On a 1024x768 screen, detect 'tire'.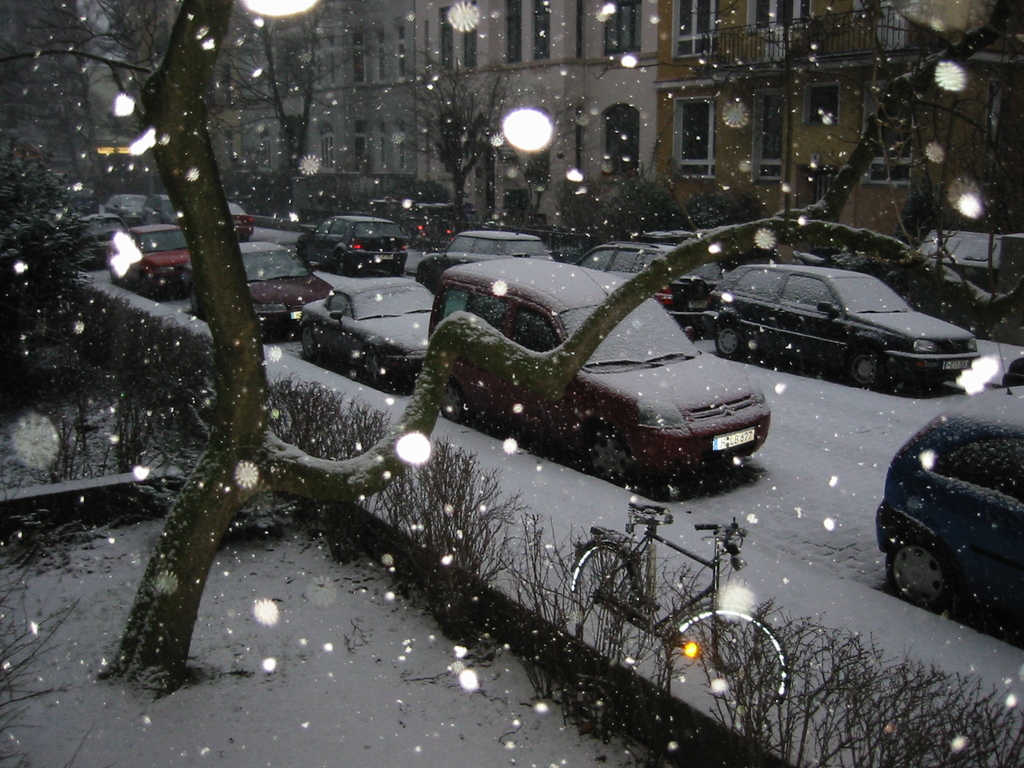
x1=239 y1=233 x2=250 y2=244.
